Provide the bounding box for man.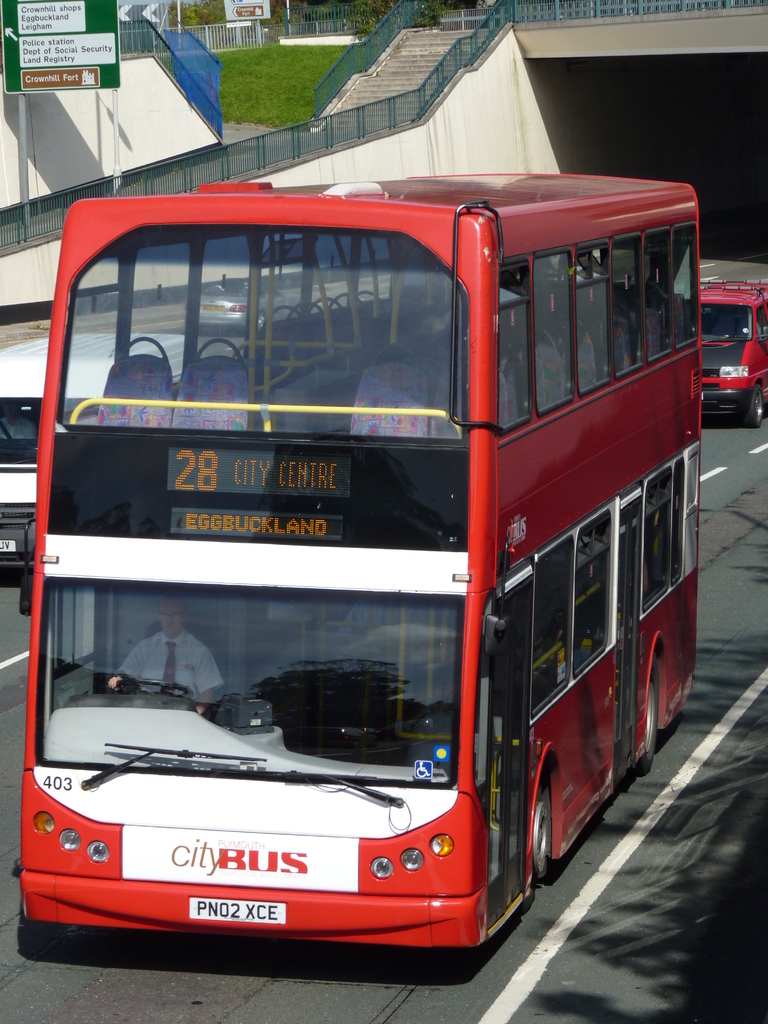
detection(112, 594, 226, 720).
